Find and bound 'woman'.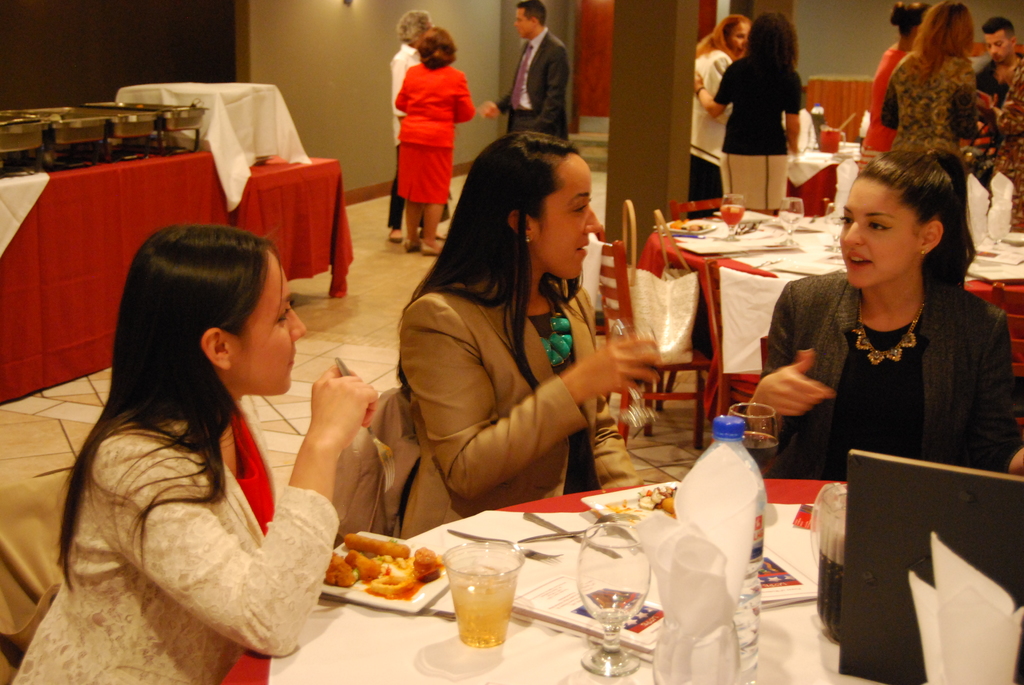
Bound: bbox=(688, 6, 798, 207).
